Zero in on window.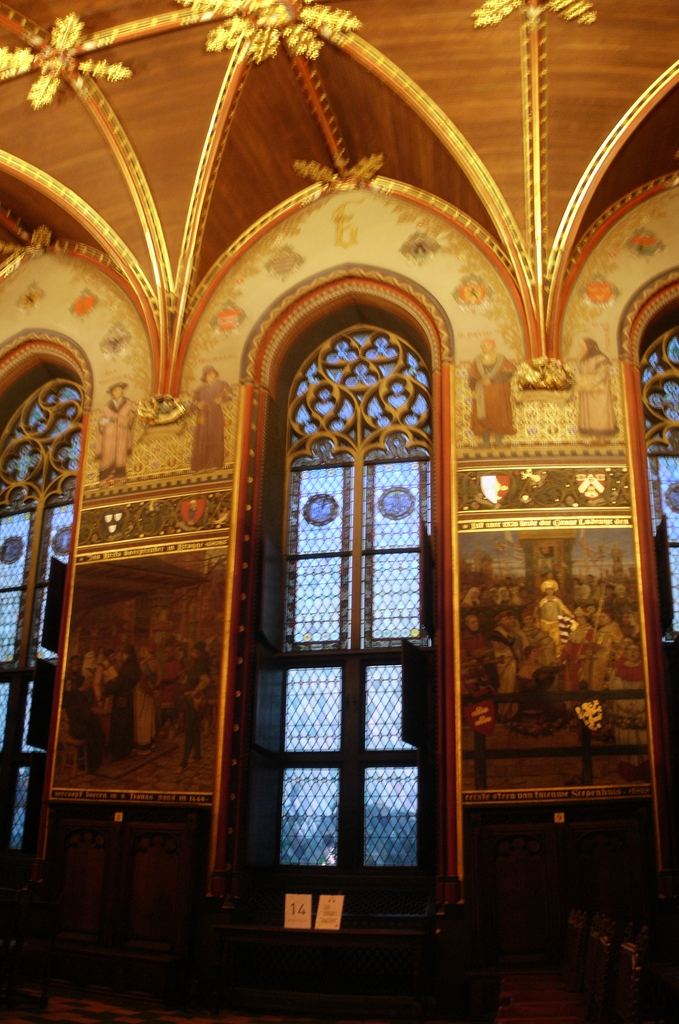
Zeroed in: detection(256, 319, 437, 903).
